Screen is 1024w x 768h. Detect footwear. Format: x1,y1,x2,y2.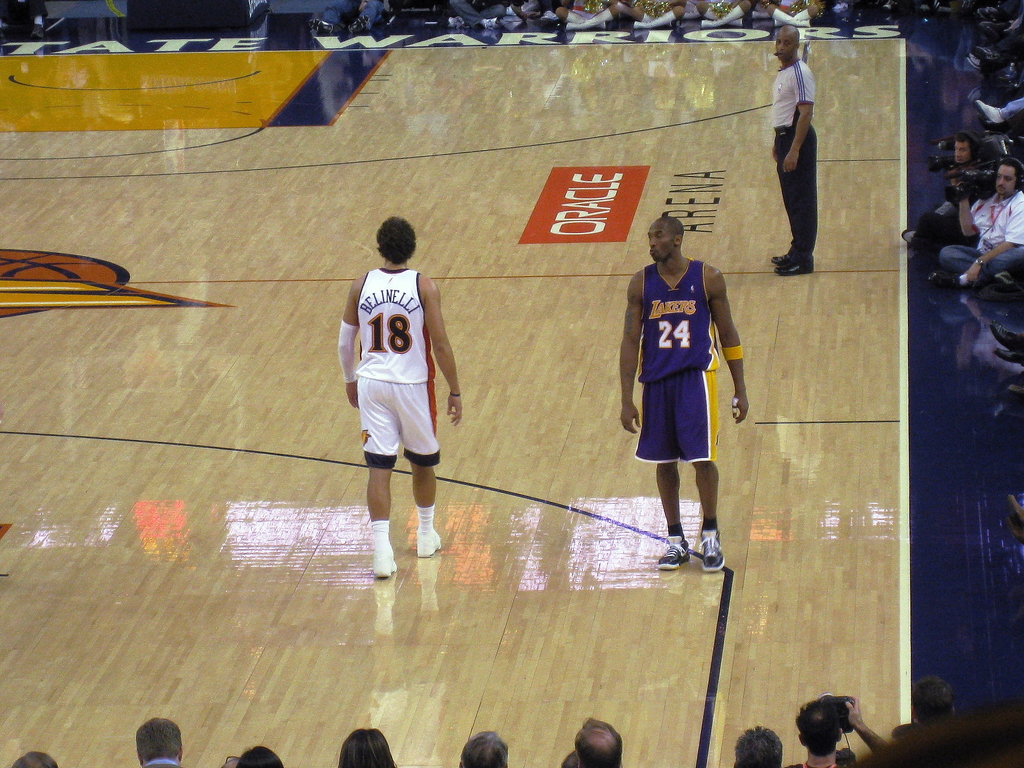
991,321,1022,356.
